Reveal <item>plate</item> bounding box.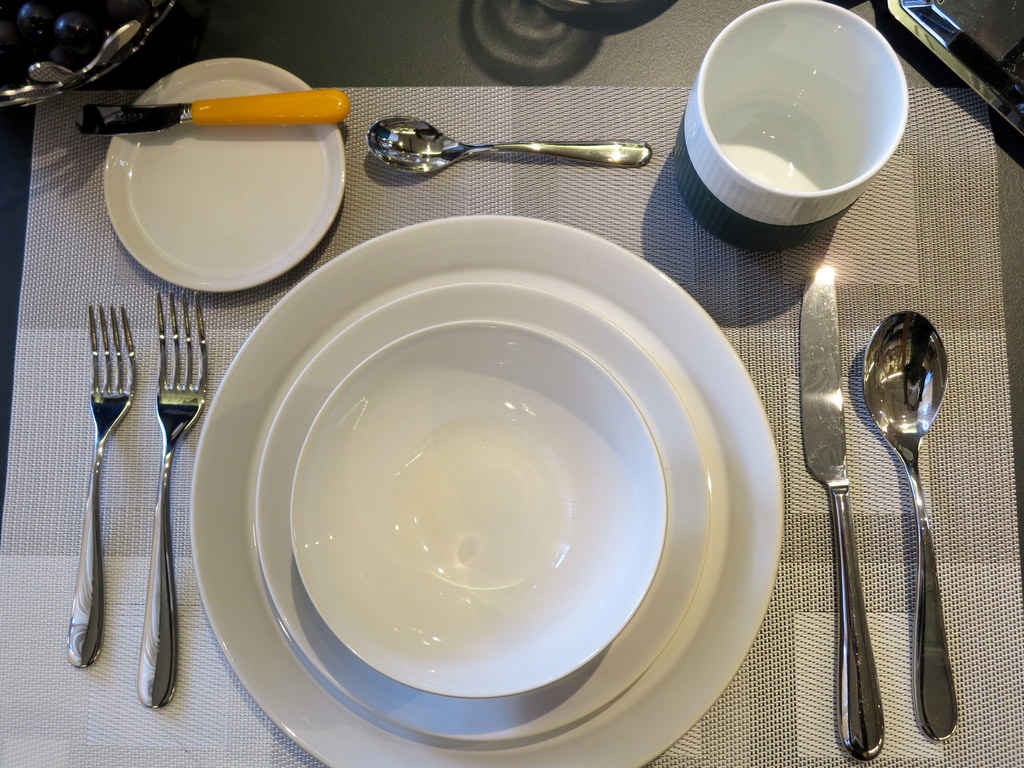
Revealed: left=290, top=317, right=664, bottom=700.
